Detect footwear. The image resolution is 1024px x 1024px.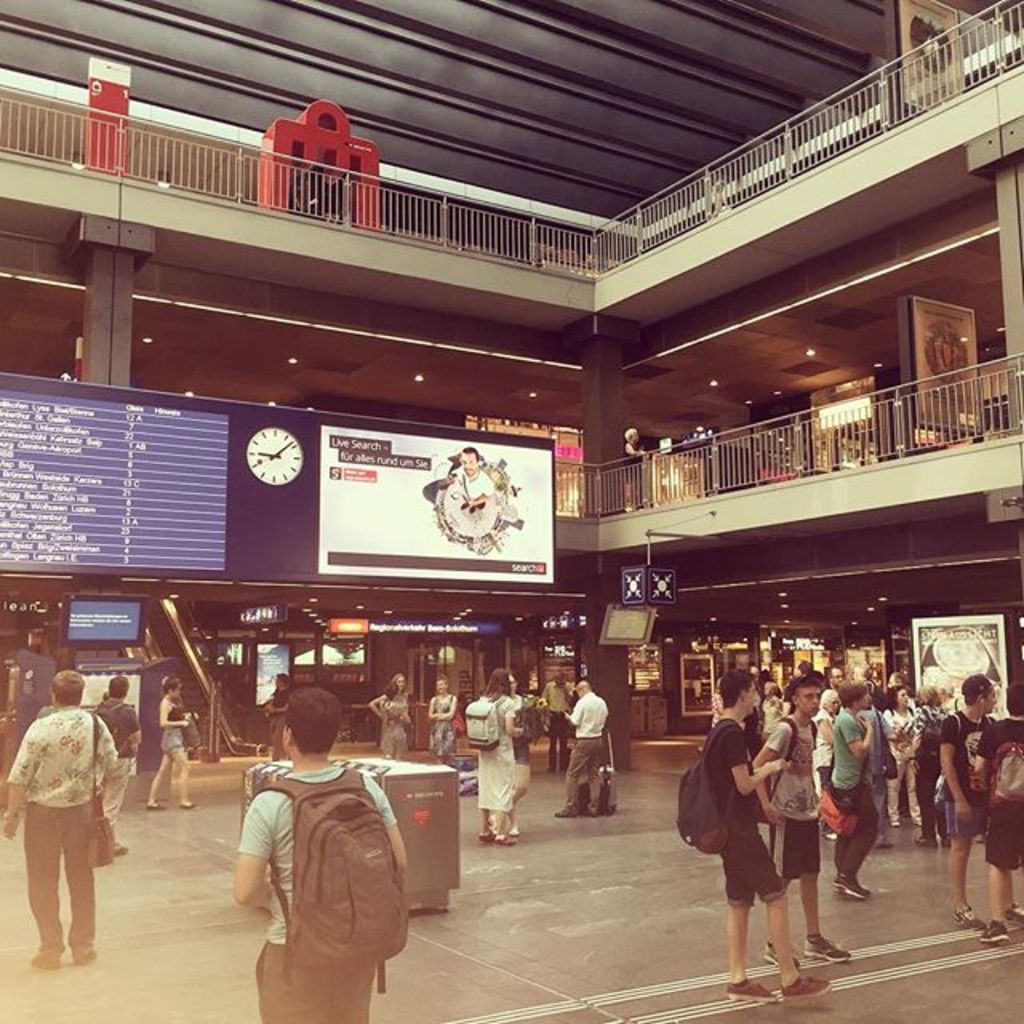
(934, 829, 955, 853).
